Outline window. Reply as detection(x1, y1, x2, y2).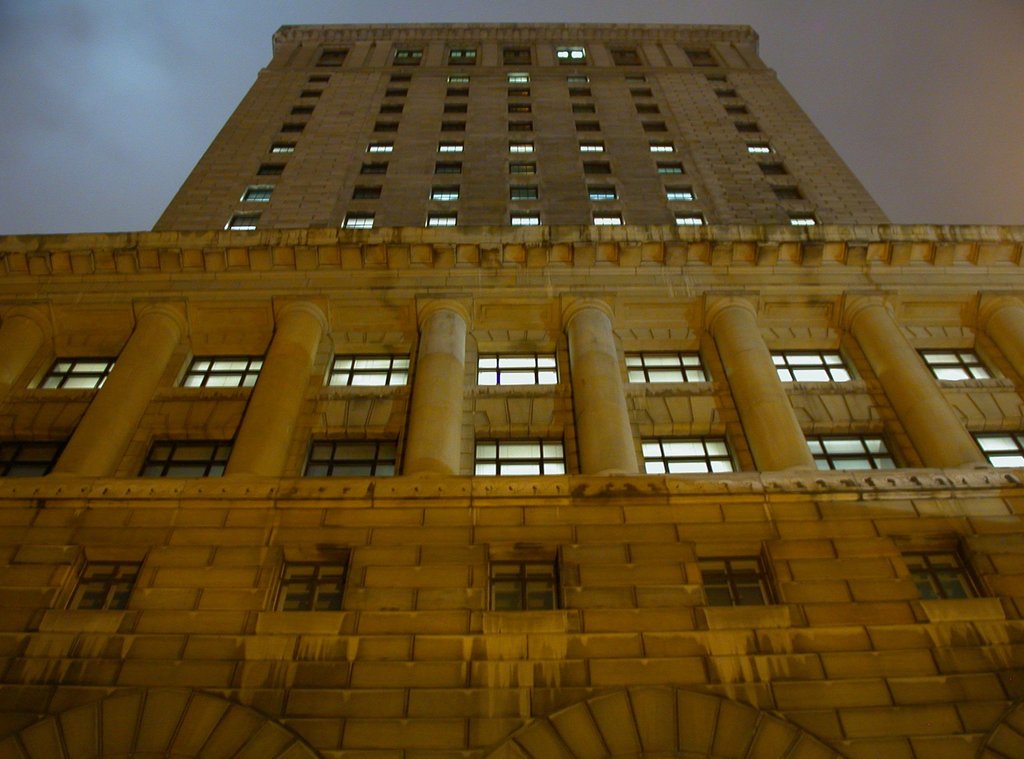
detection(559, 44, 585, 62).
